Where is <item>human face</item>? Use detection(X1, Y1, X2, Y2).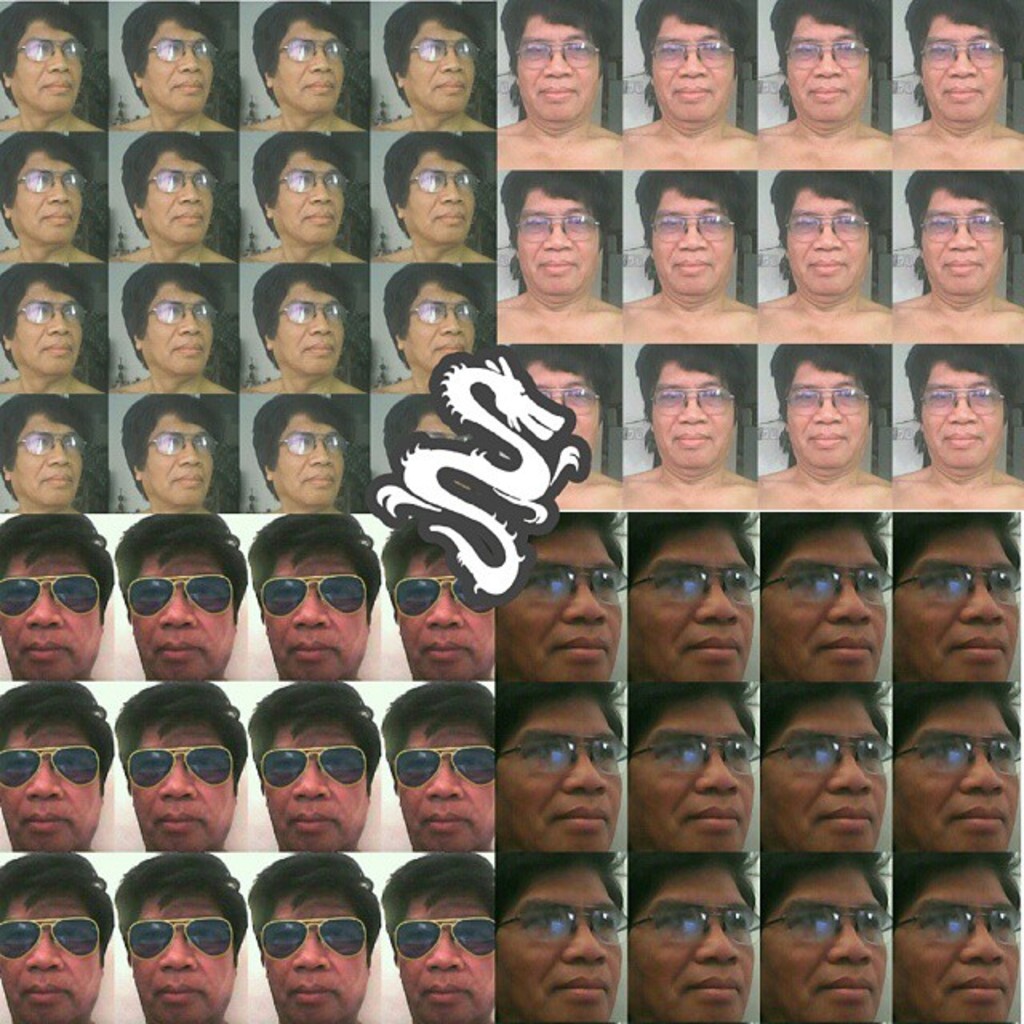
detection(394, 554, 493, 678).
